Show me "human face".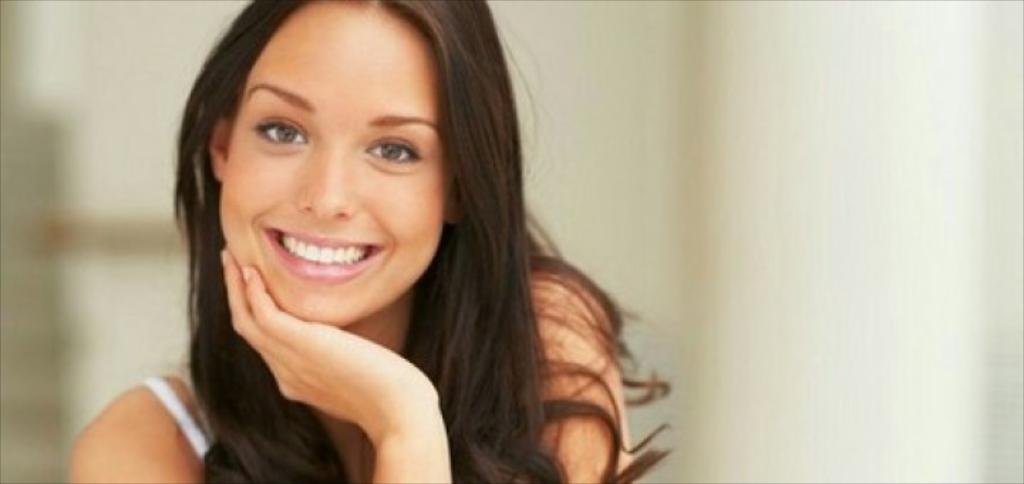
"human face" is here: (219,11,438,325).
